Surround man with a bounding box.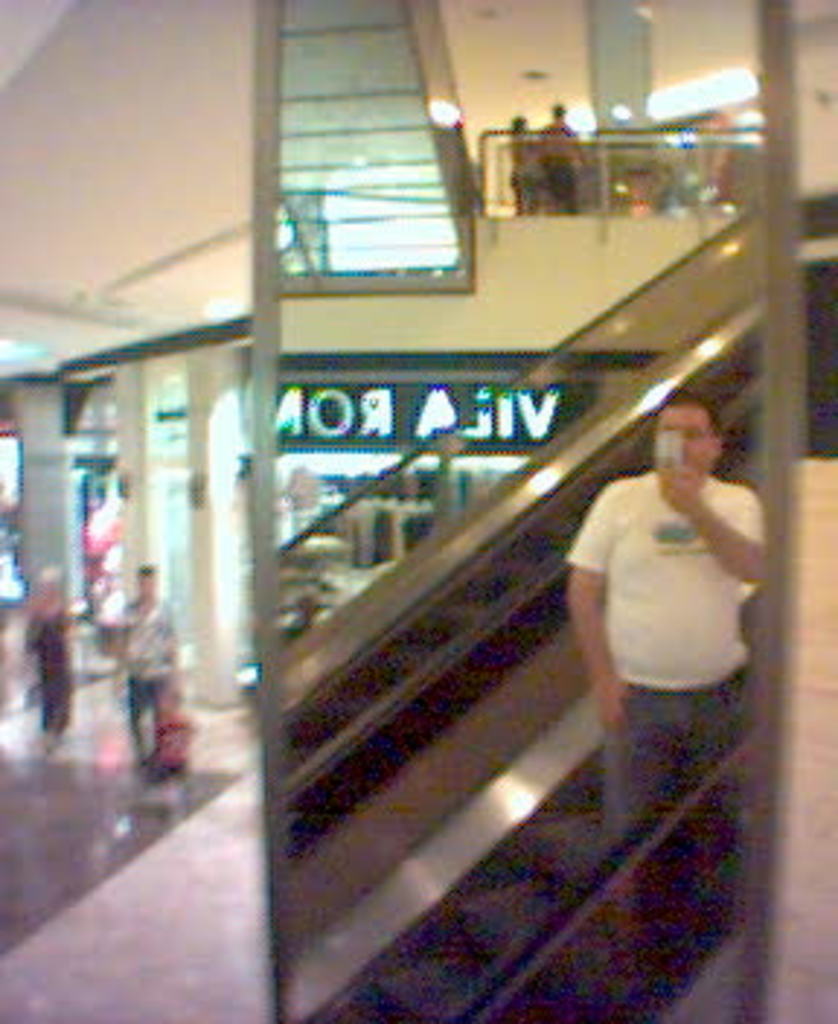
bbox=[119, 564, 175, 759].
